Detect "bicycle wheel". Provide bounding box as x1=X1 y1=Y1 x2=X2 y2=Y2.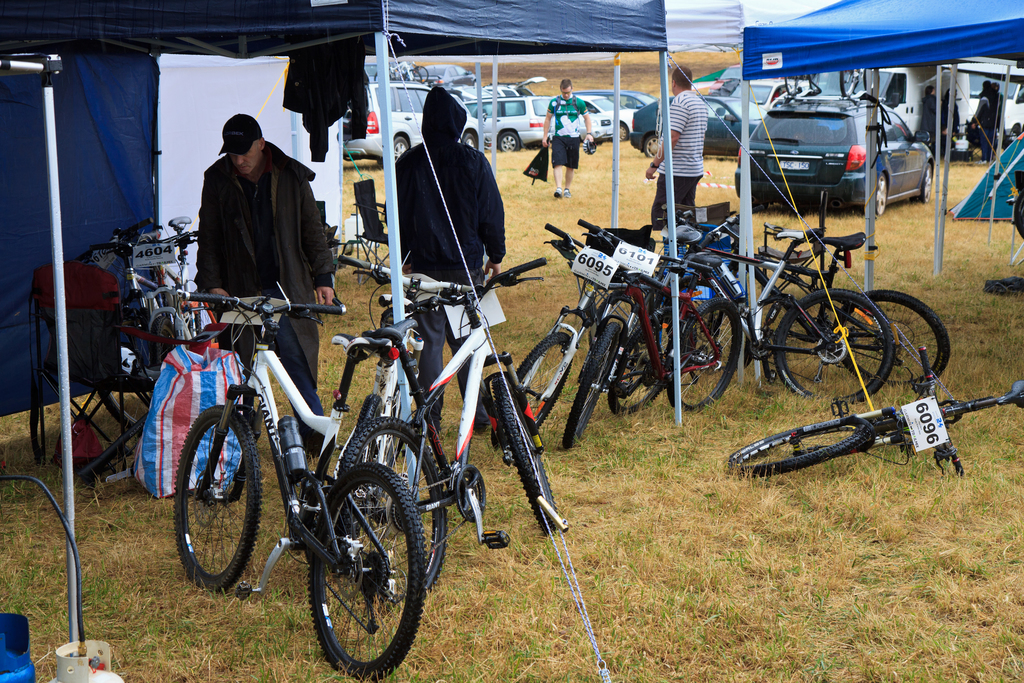
x1=147 y1=307 x2=174 y2=378.
